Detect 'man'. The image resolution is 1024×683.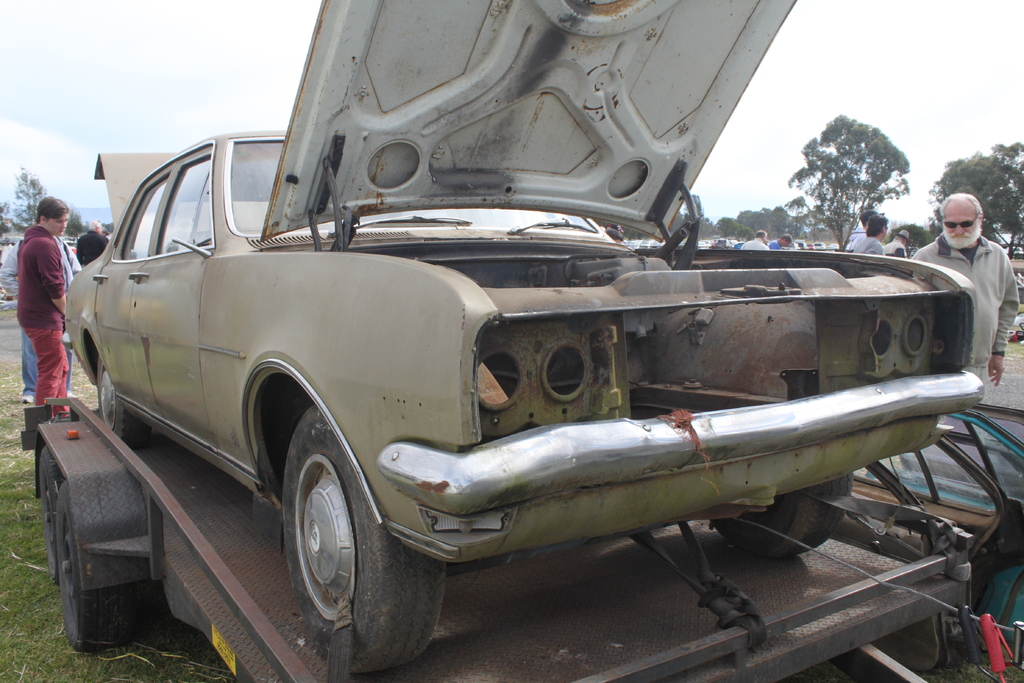
x1=911 y1=193 x2=1021 y2=434.
